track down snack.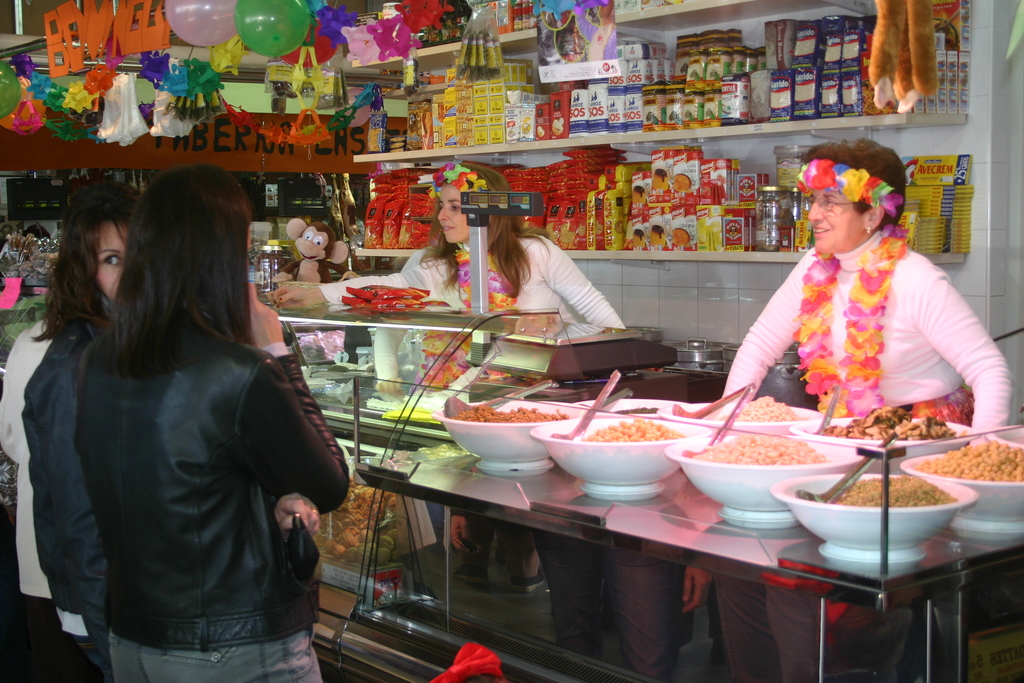
Tracked to Rect(905, 433, 1023, 487).
